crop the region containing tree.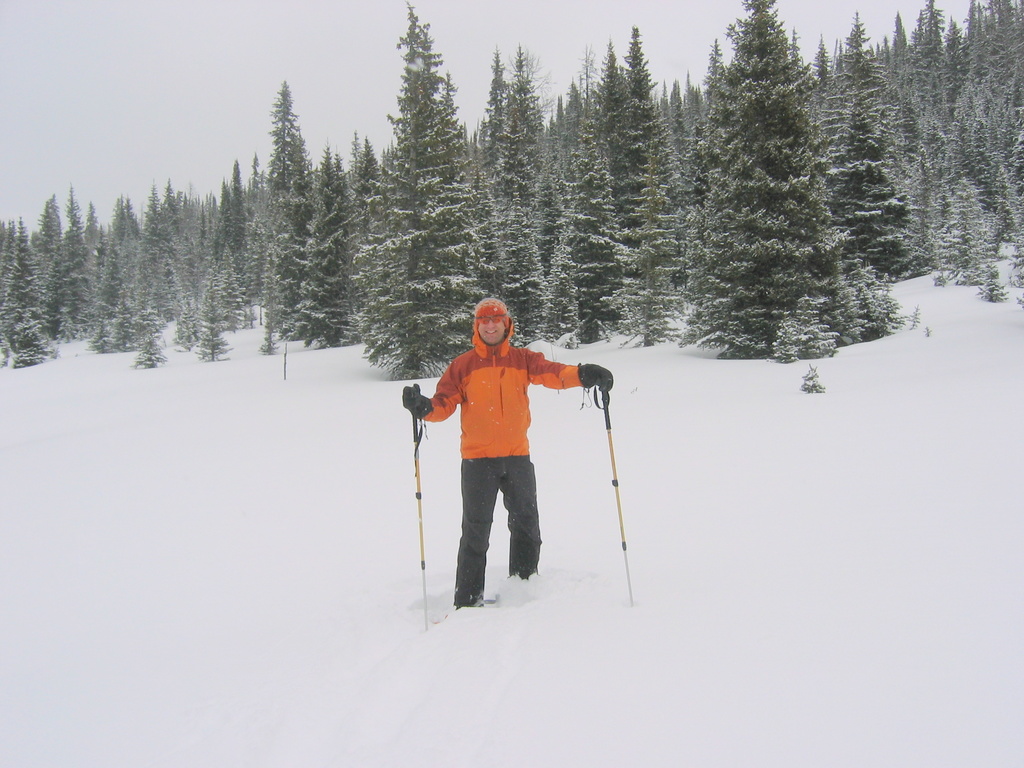
Crop region: box=[291, 178, 367, 352].
